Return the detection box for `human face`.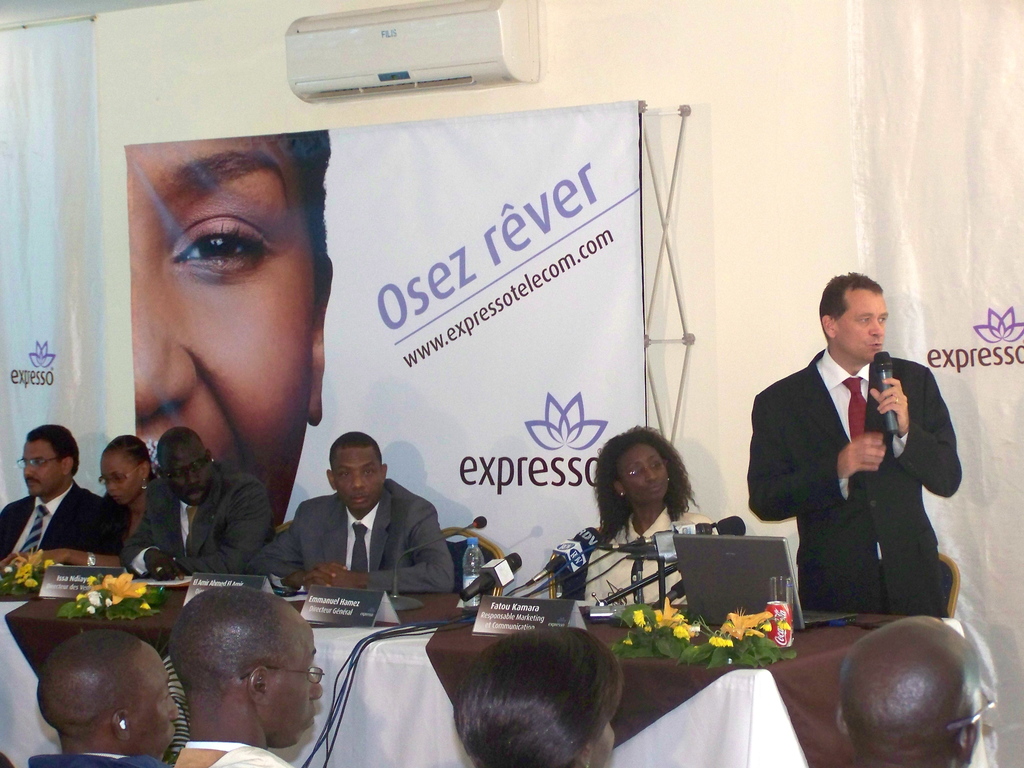
{"left": 591, "top": 722, "right": 612, "bottom": 767}.
